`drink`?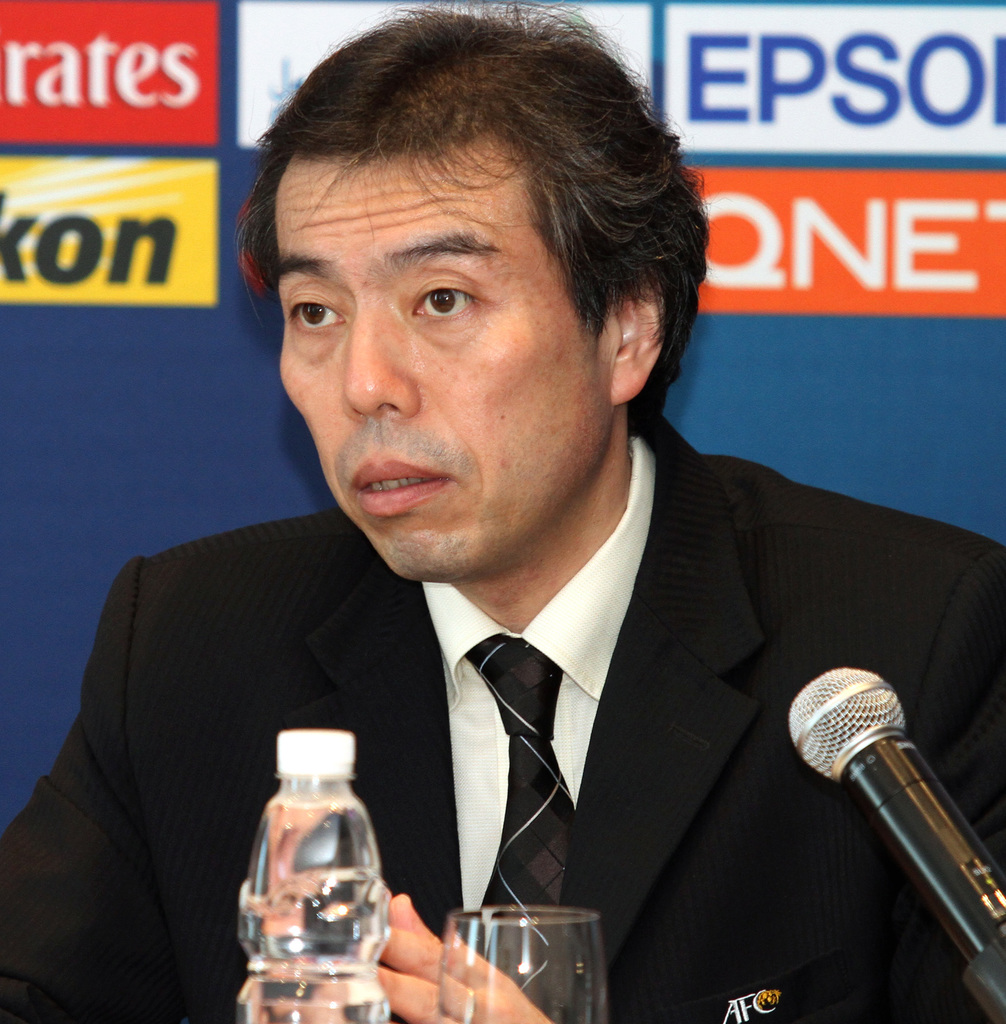
(left=243, top=716, right=395, bottom=998)
